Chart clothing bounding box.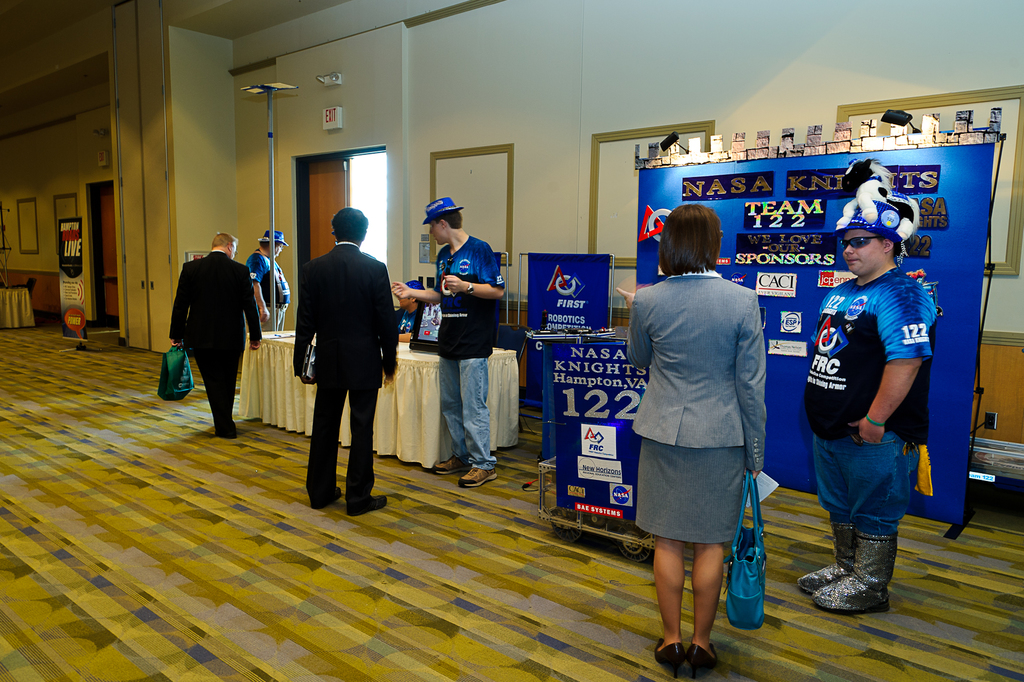
Charted: <box>431,233,506,470</box>.
